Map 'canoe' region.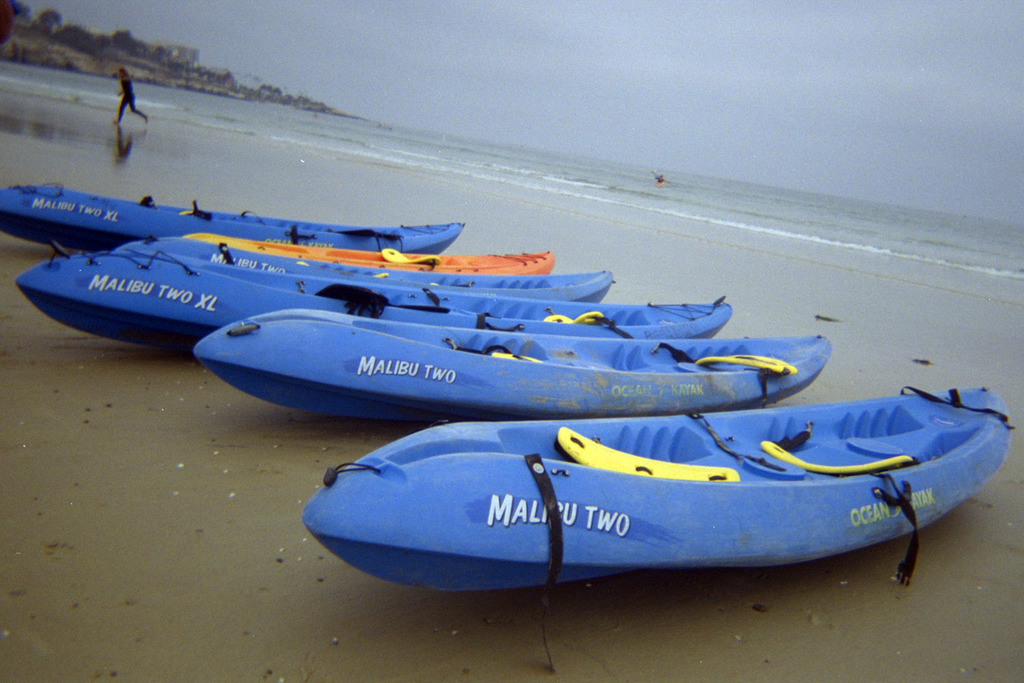
Mapped to [left=15, top=257, right=725, bottom=351].
